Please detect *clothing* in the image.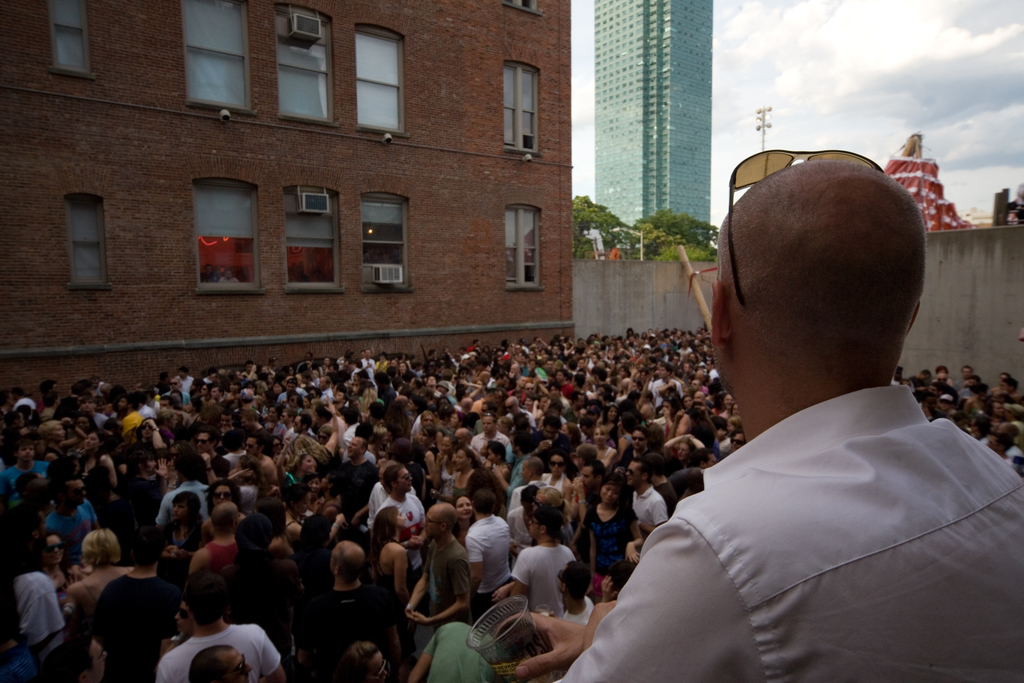
select_region(383, 493, 422, 573).
